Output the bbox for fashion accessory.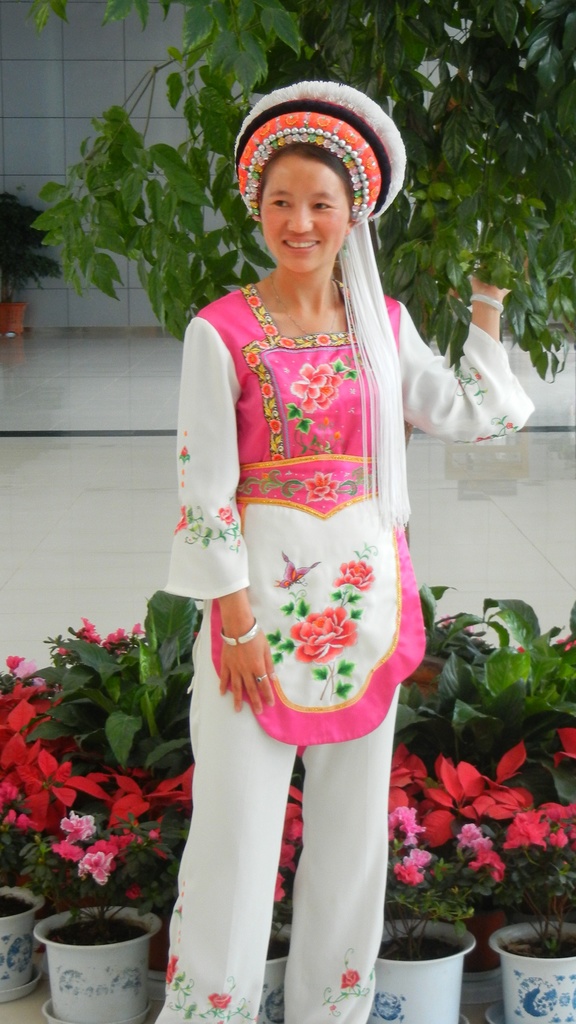
Rect(221, 618, 260, 649).
